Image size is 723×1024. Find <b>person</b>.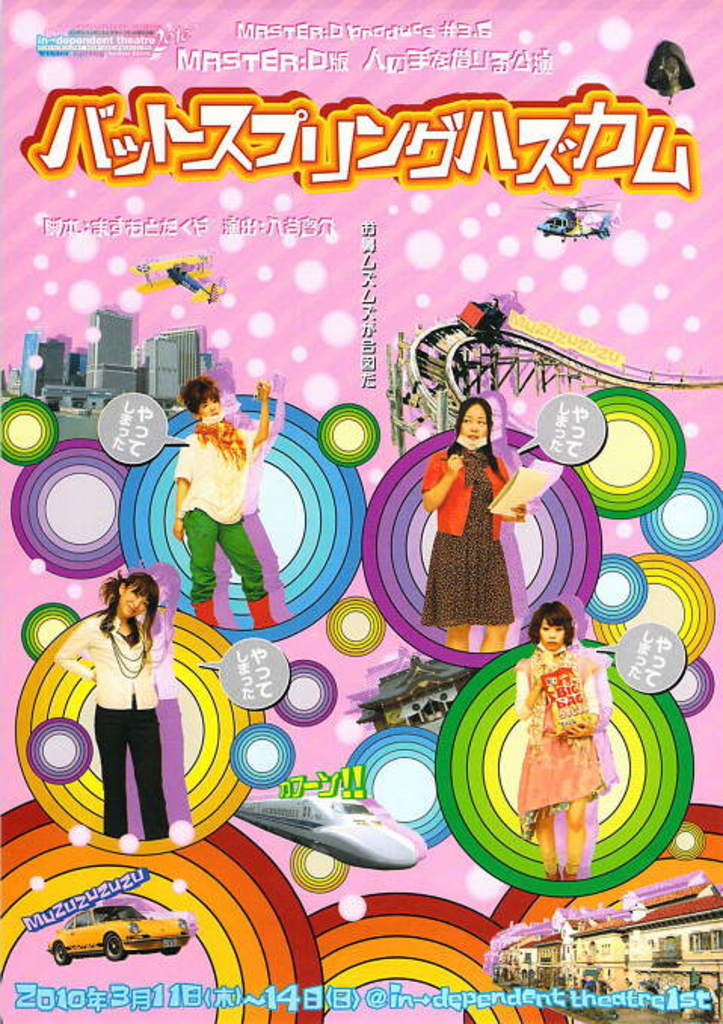
bbox=(184, 369, 278, 628).
